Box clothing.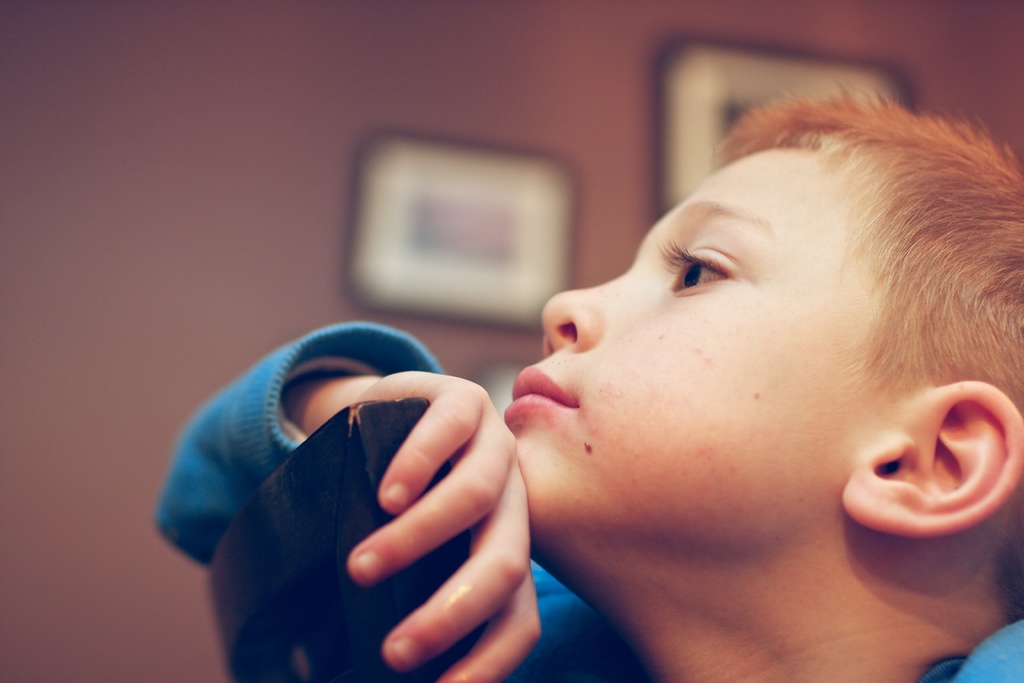
(x1=139, y1=316, x2=521, y2=682).
